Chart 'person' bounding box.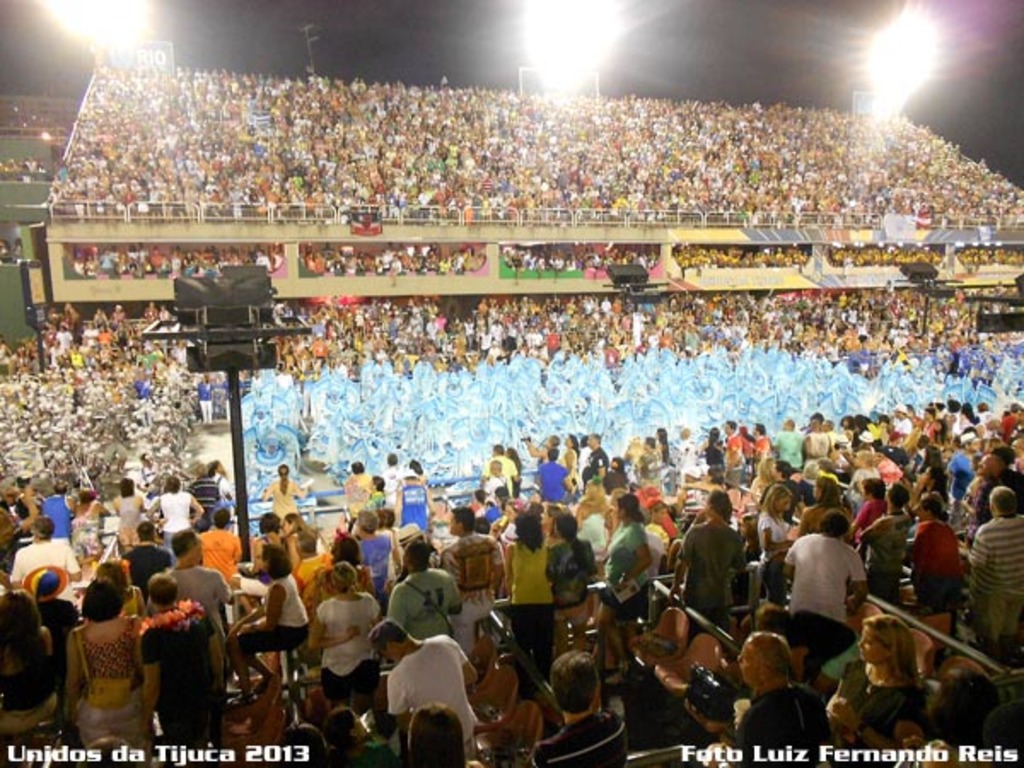
Charted: [2, 579, 58, 737].
